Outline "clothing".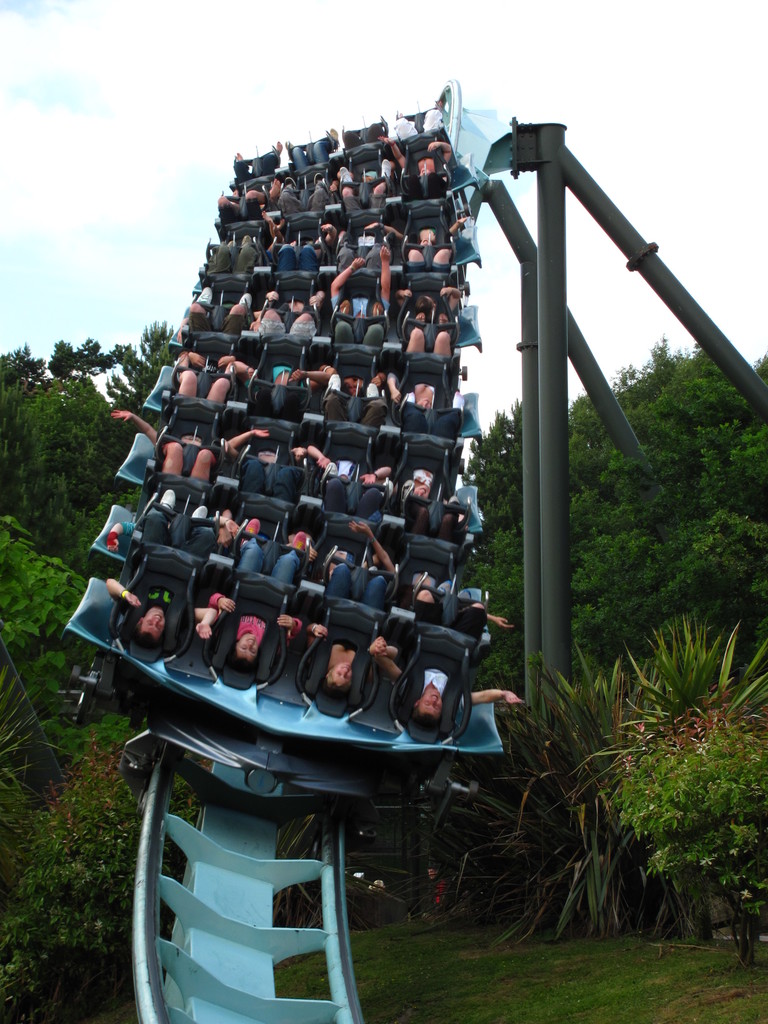
Outline: 111 410 265 483.
